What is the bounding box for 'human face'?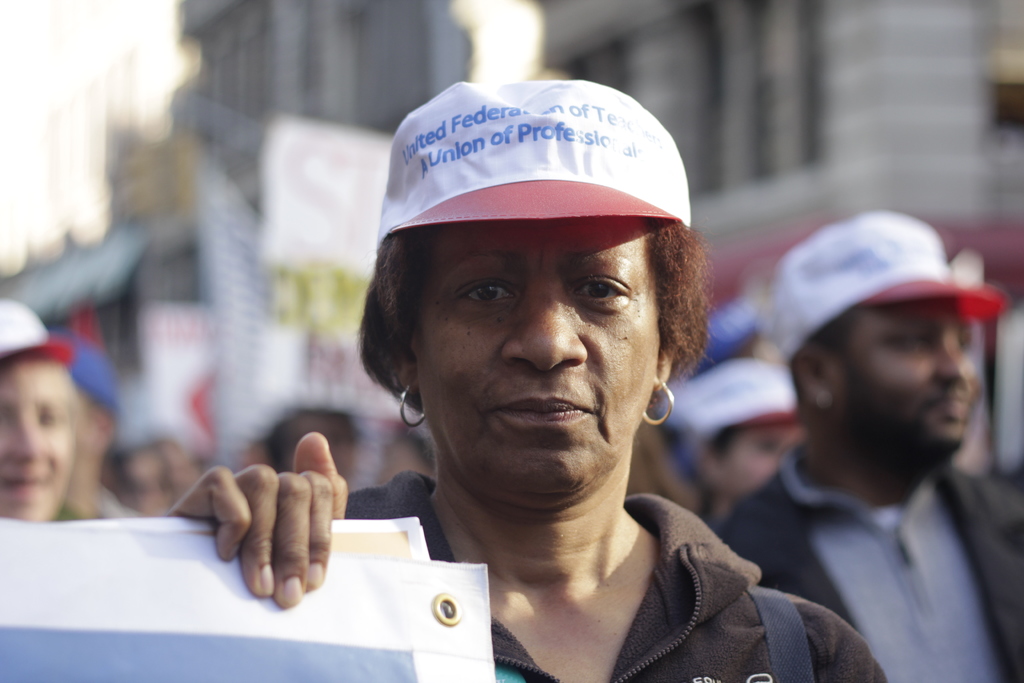
[719,431,801,493].
